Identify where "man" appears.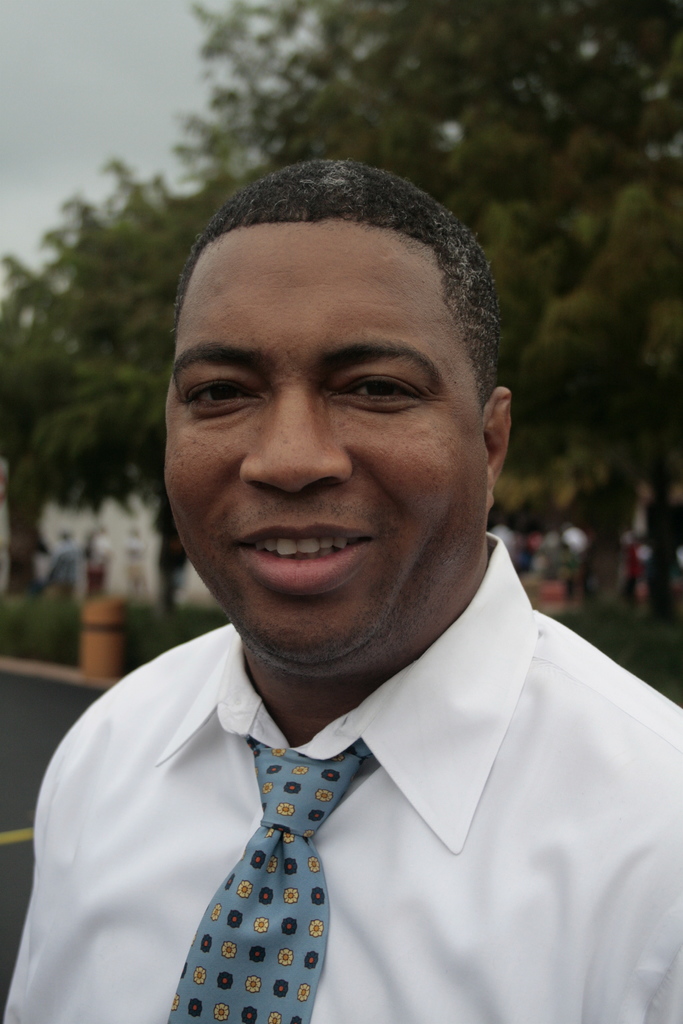
Appears at BBox(13, 176, 682, 999).
